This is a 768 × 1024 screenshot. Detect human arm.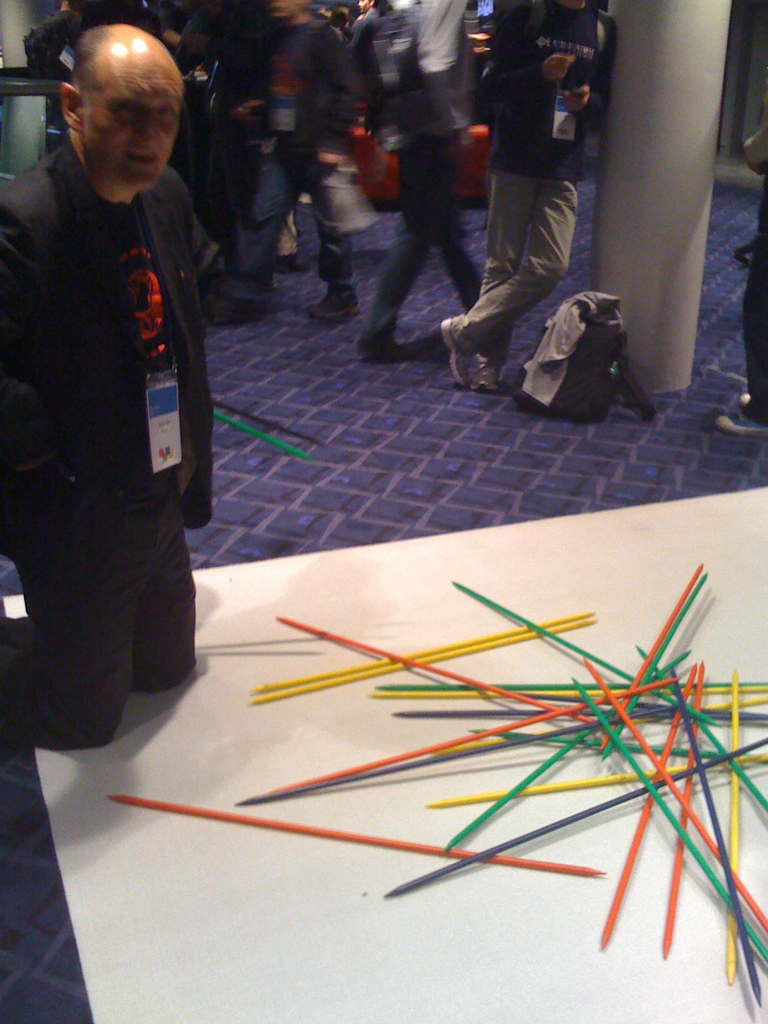
x1=0 y1=206 x2=58 y2=468.
